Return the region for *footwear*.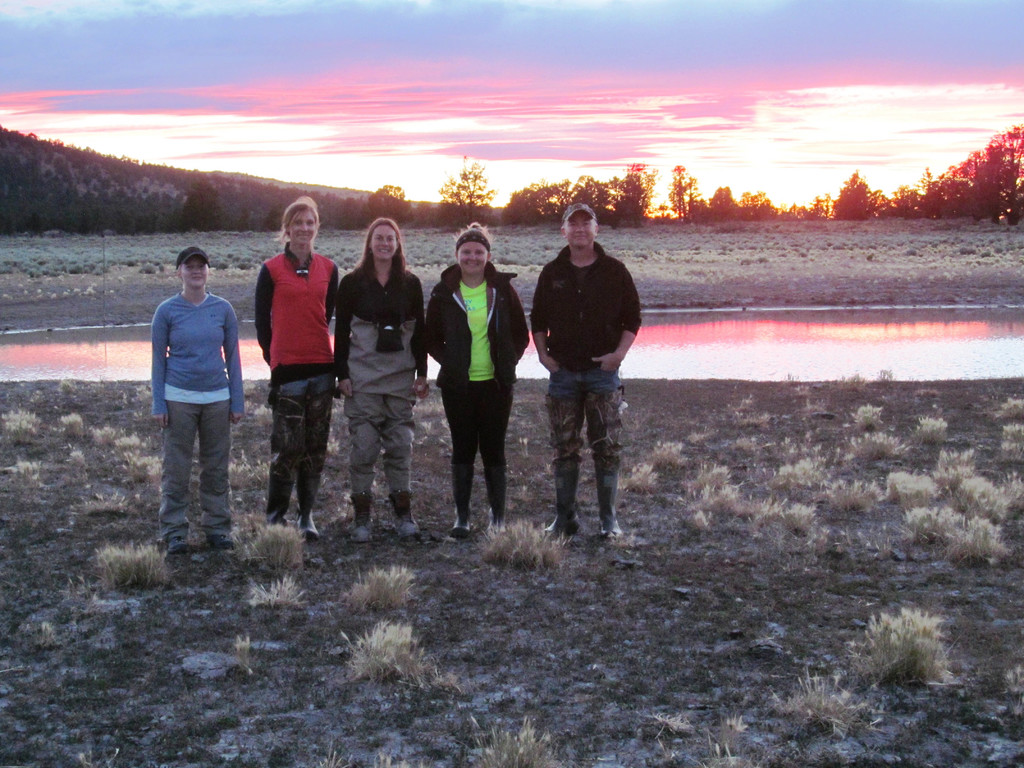
[382,491,419,536].
